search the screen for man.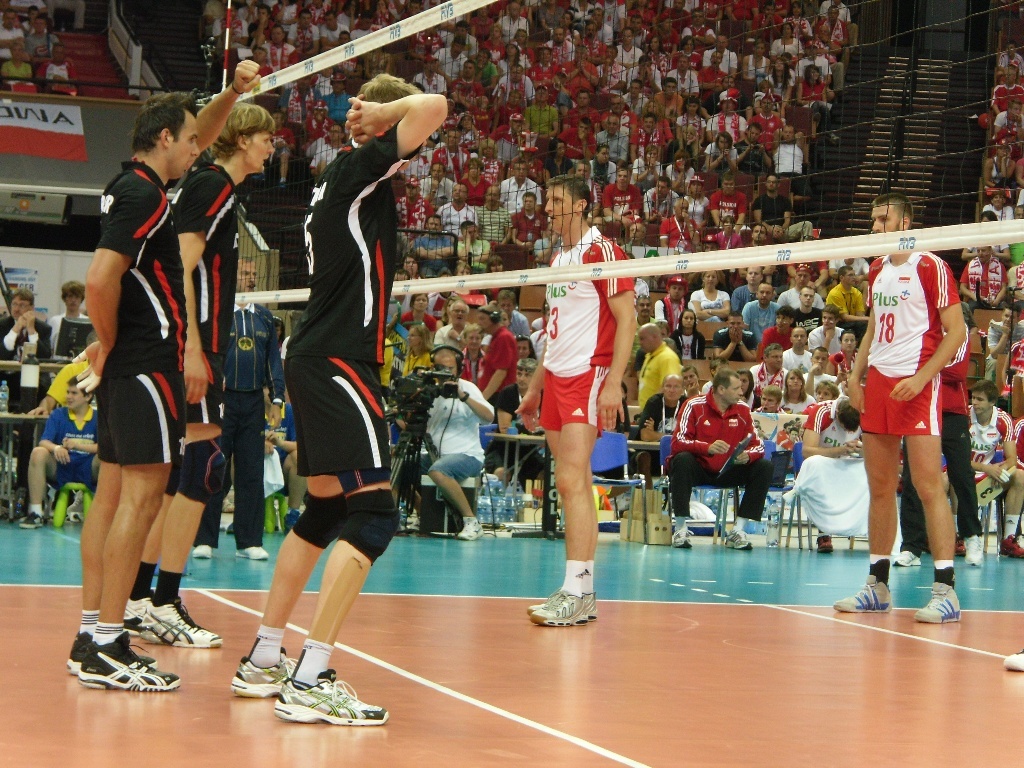
Found at bbox(458, 220, 489, 277).
